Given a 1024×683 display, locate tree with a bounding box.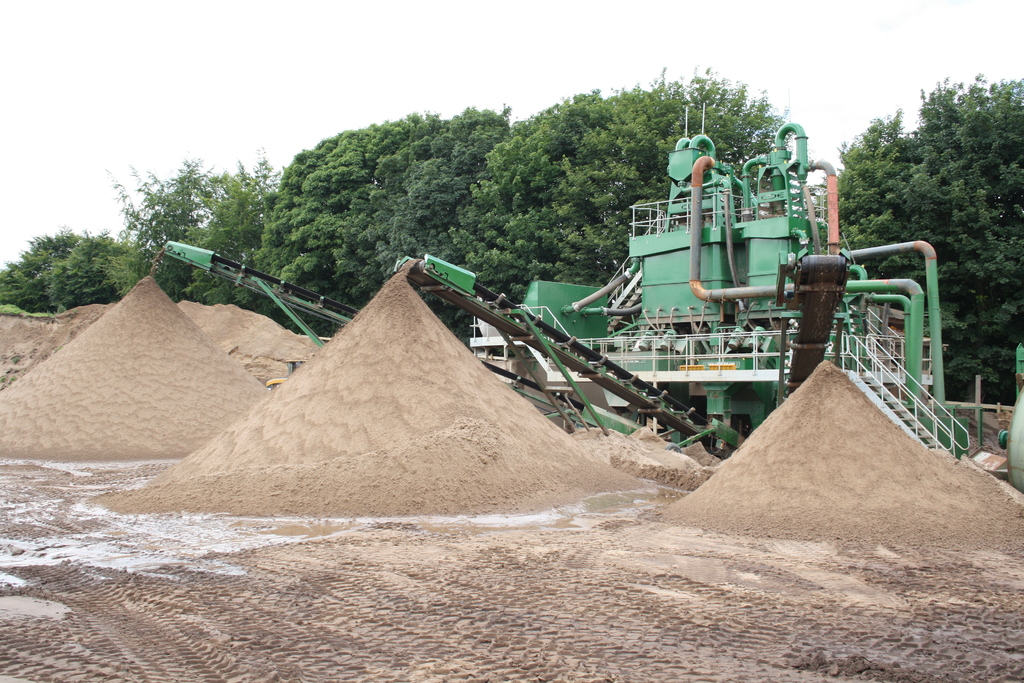
Located: detection(106, 215, 200, 315).
